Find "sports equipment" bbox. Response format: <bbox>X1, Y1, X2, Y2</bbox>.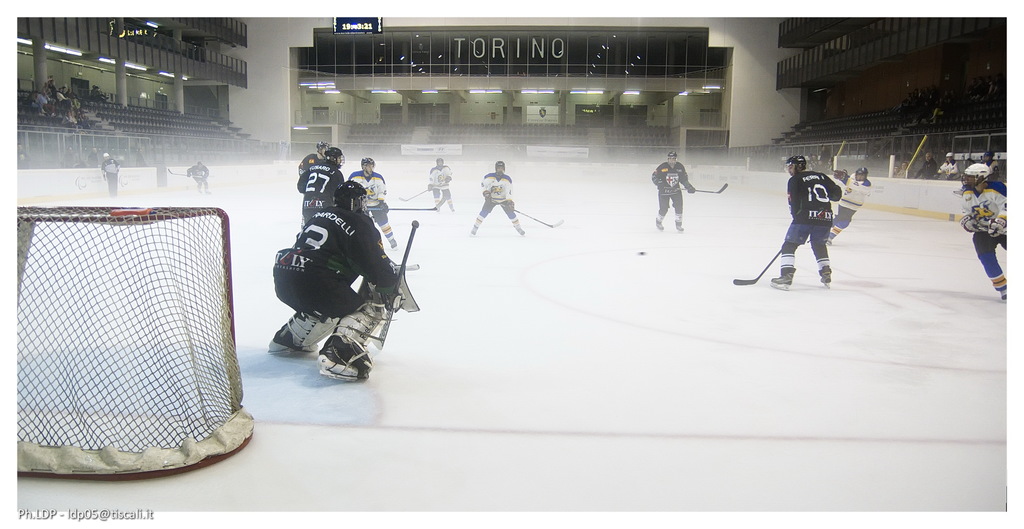
<bbox>395, 183, 430, 203</bbox>.
